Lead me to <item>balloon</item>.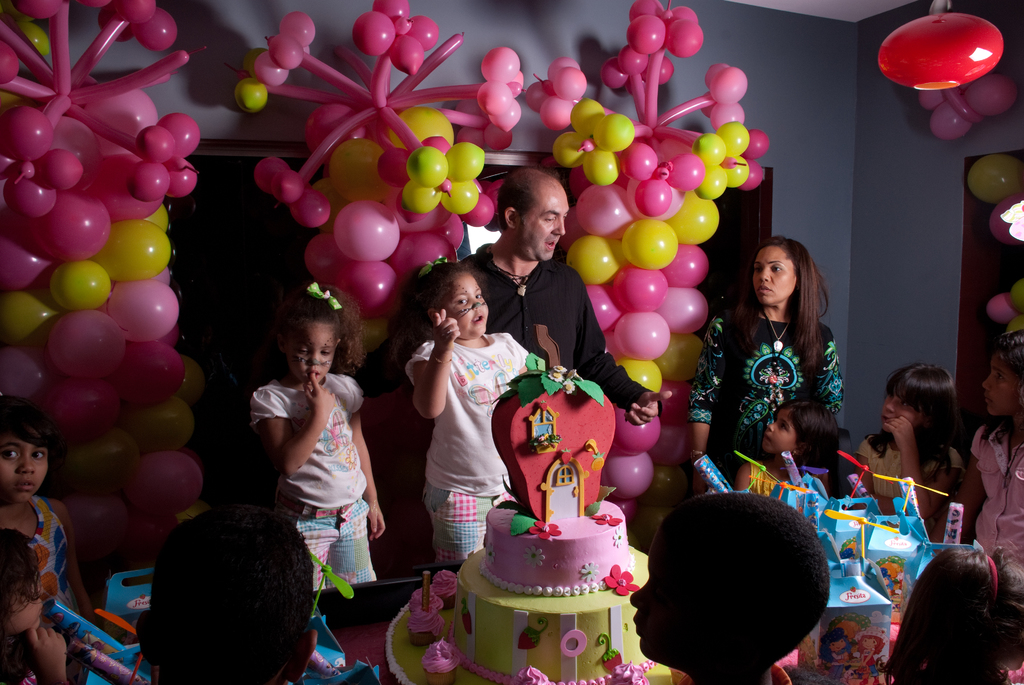
Lead to box=[83, 144, 169, 225].
